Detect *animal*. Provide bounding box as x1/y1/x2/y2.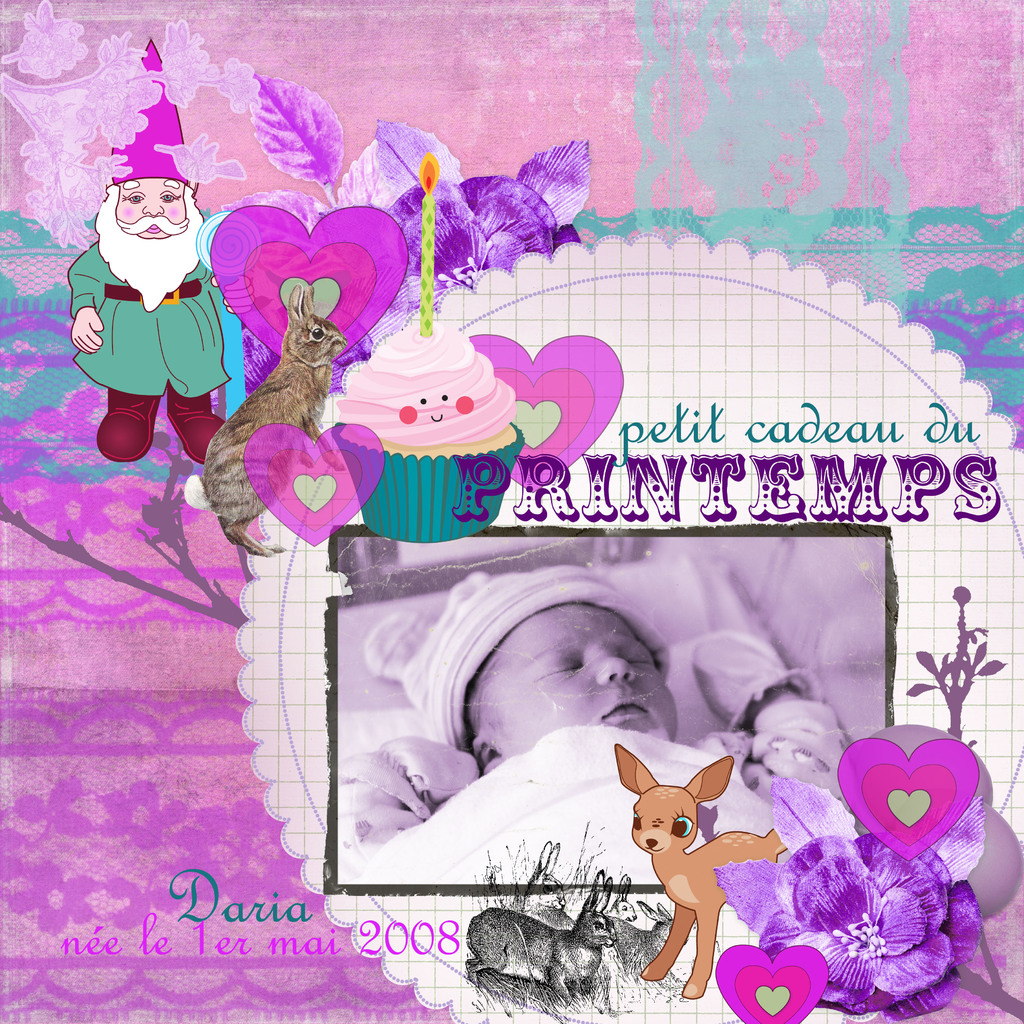
607/896/690/989.
